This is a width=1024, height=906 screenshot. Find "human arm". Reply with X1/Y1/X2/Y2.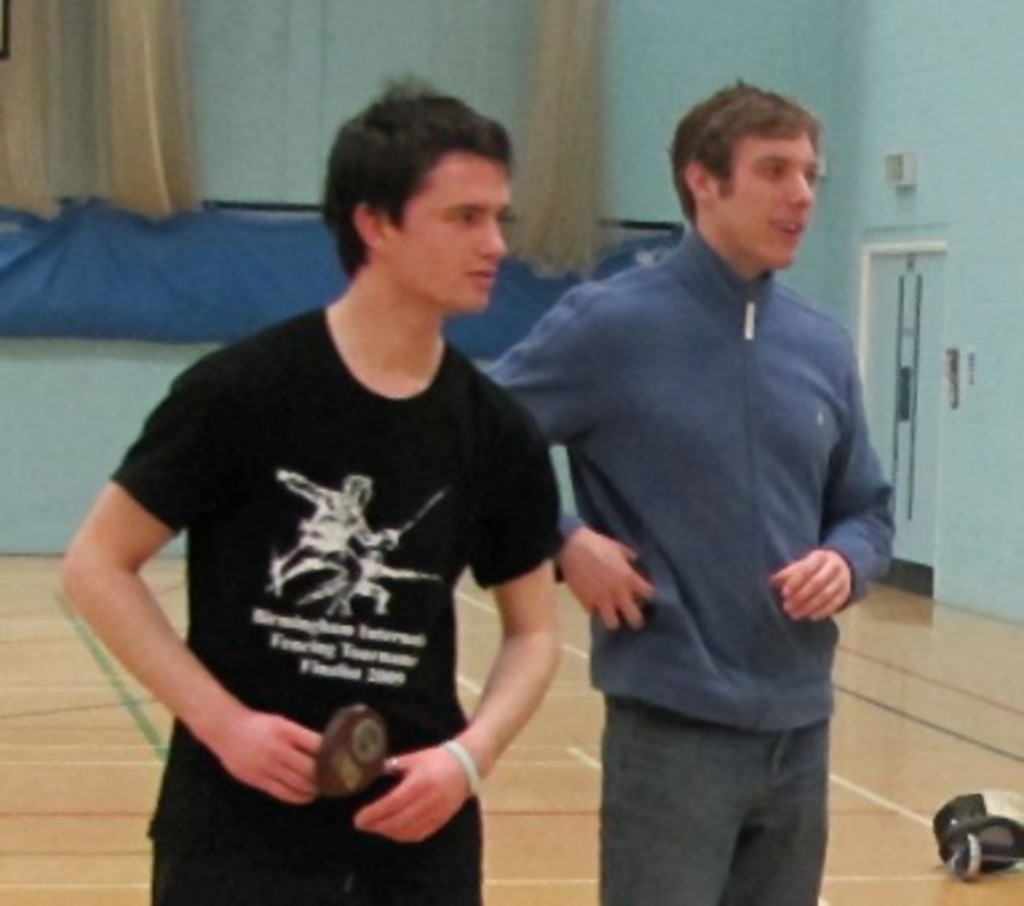
762/326/901/628.
